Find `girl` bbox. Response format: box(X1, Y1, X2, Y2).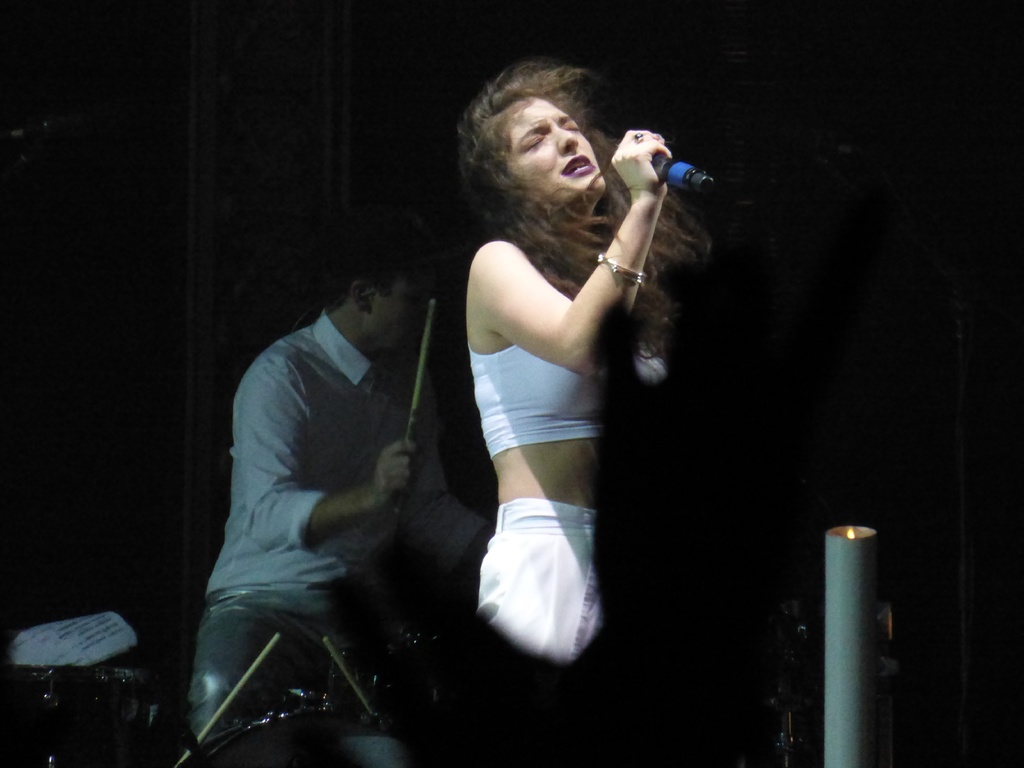
box(457, 55, 714, 662).
